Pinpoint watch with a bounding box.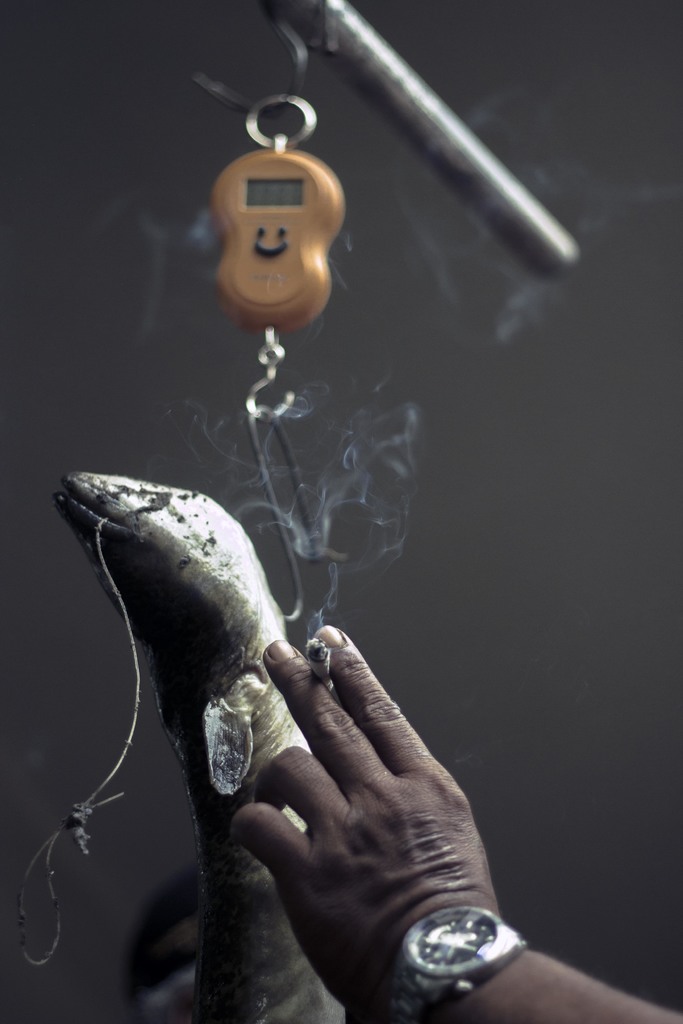
bbox=(365, 903, 523, 1023).
